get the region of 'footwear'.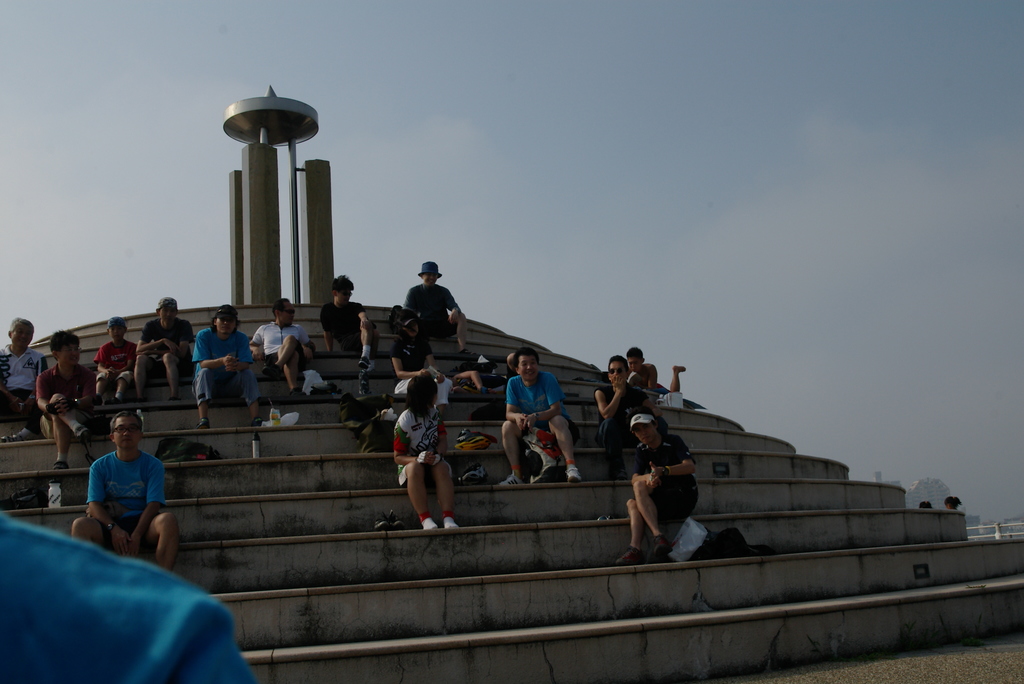
<bbox>355, 355, 371, 369</bbox>.
